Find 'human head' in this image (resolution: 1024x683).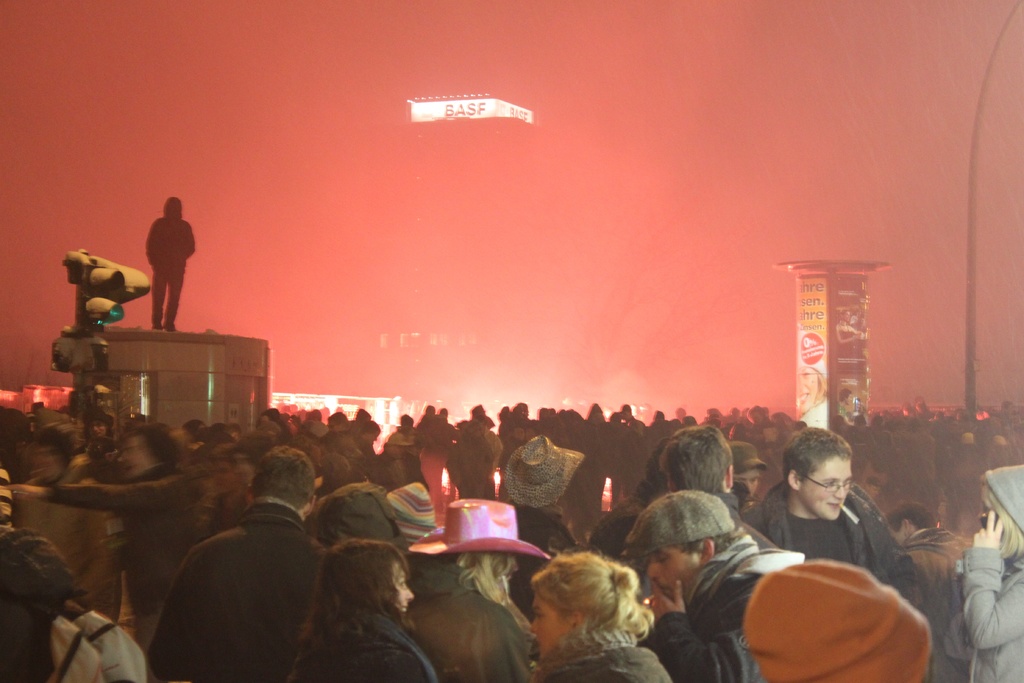
[310,451,350,496].
